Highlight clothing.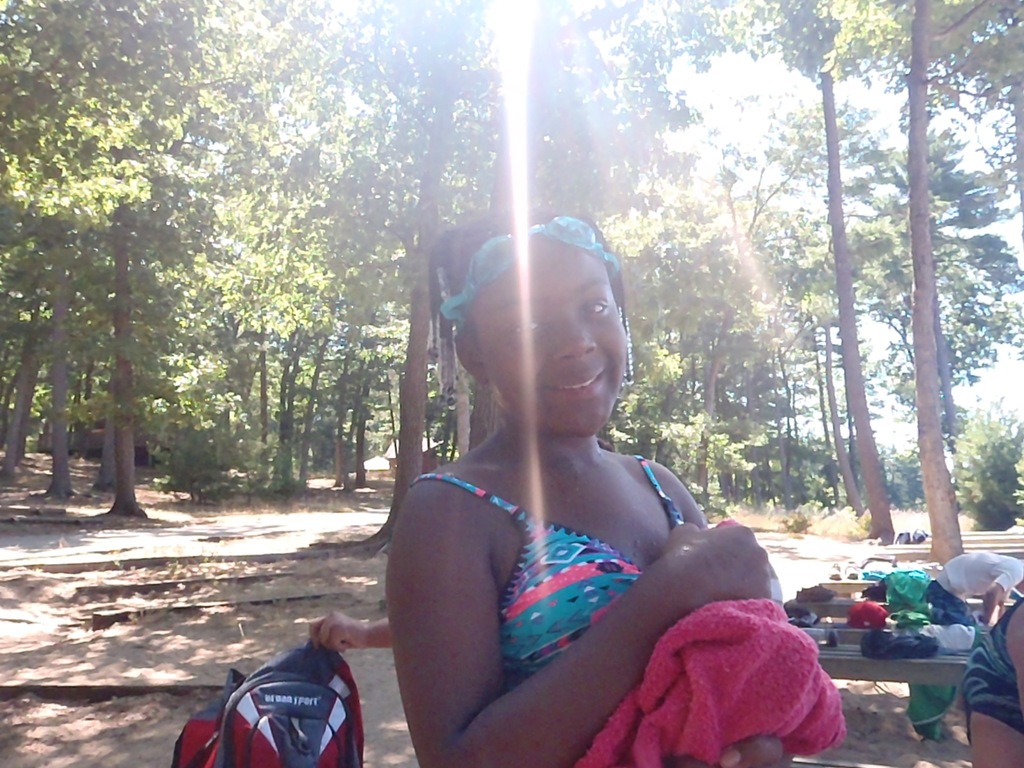
Highlighted region: detection(414, 468, 705, 716).
